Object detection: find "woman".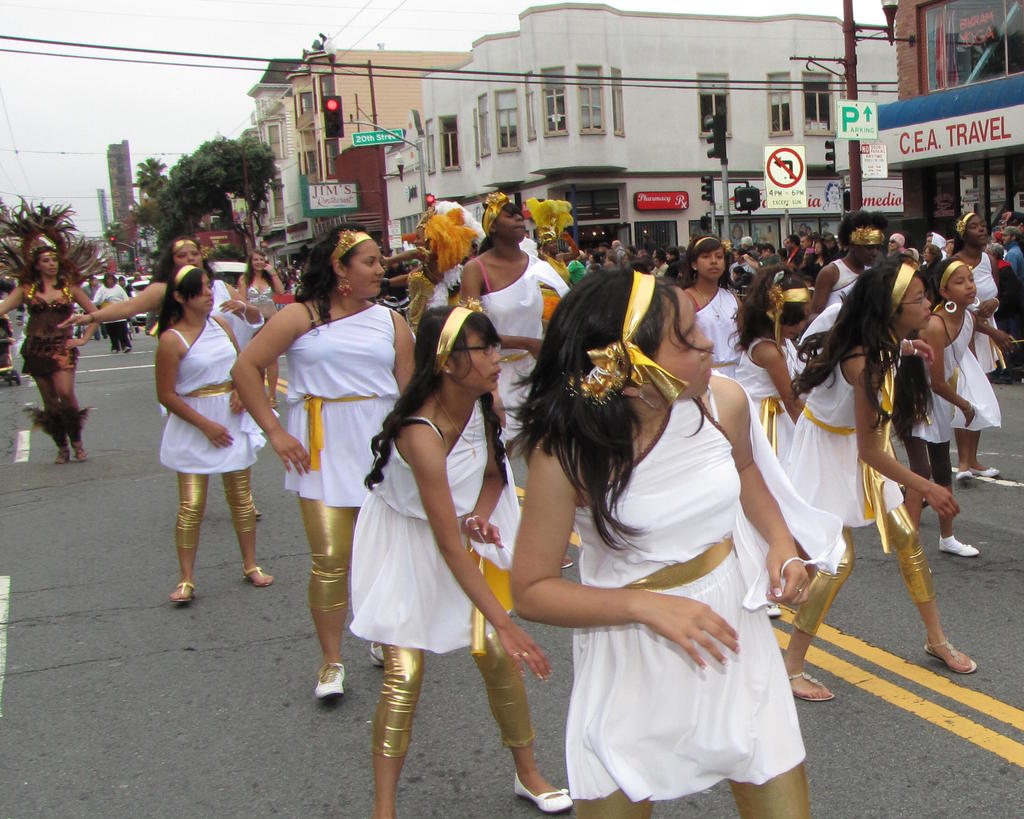
<box>346,305,566,818</box>.
